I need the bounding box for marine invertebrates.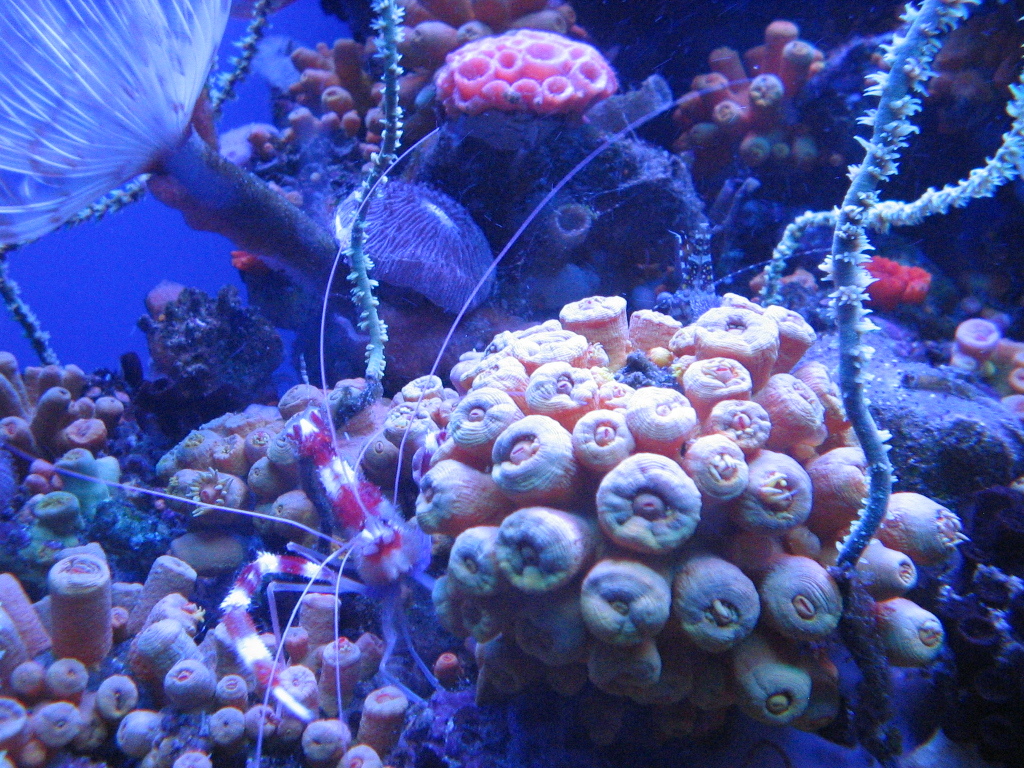
Here it is: locate(452, 383, 511, 452).
